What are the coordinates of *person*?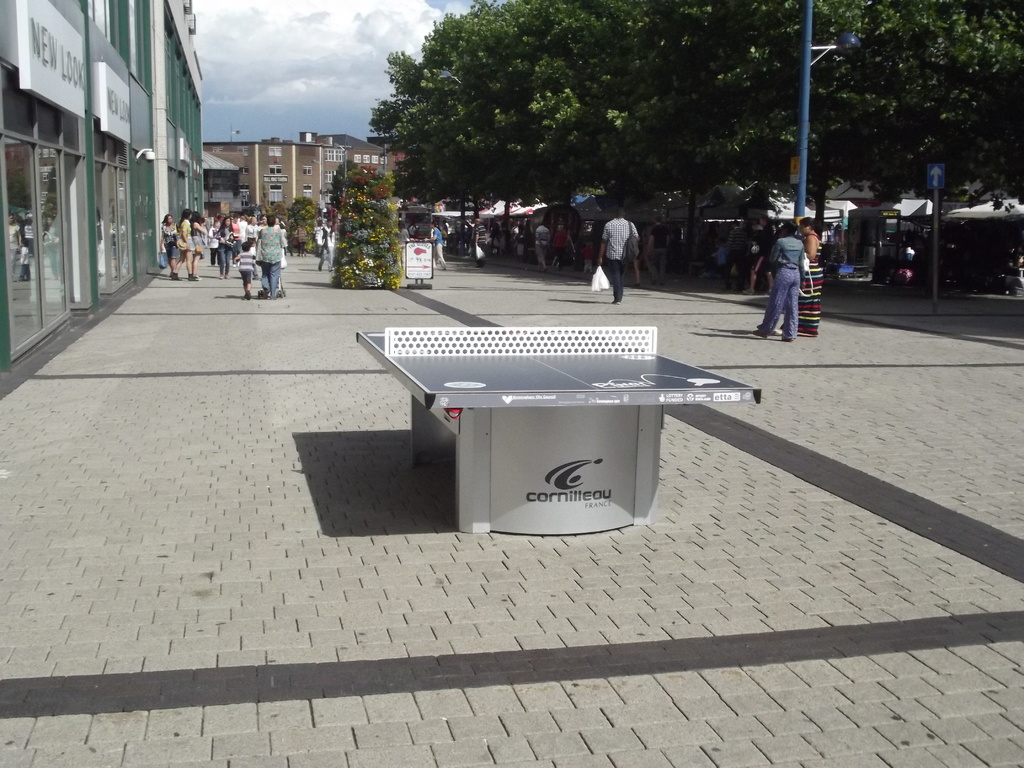
x1=259, y1=217, x2=280, y2=296.
